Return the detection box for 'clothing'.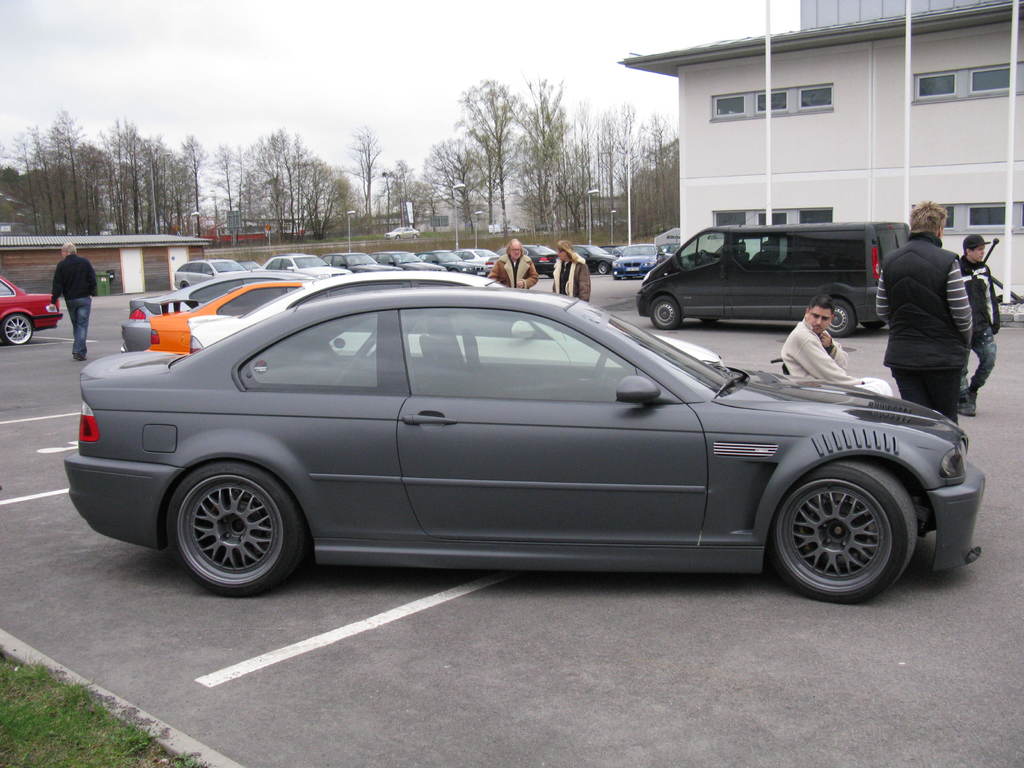
x1=551, y1=250, x2=591, y2=303.
